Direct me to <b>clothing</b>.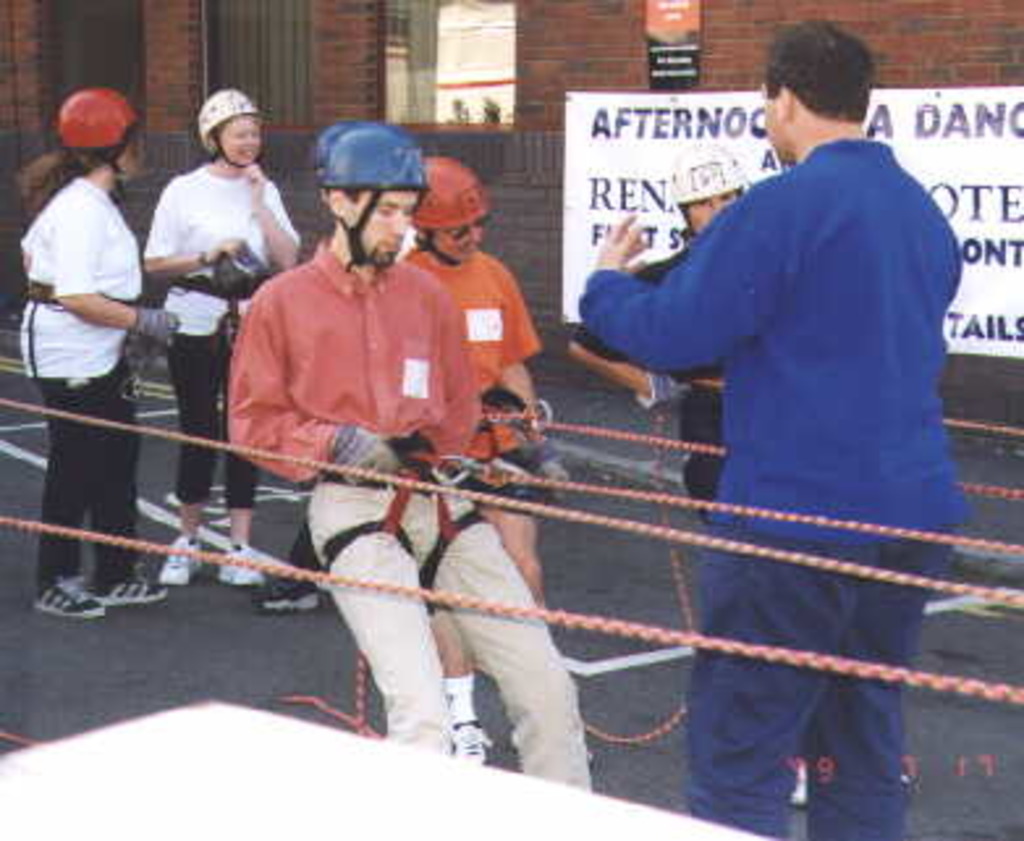
Direction: box(411, 236, 539, 498).
